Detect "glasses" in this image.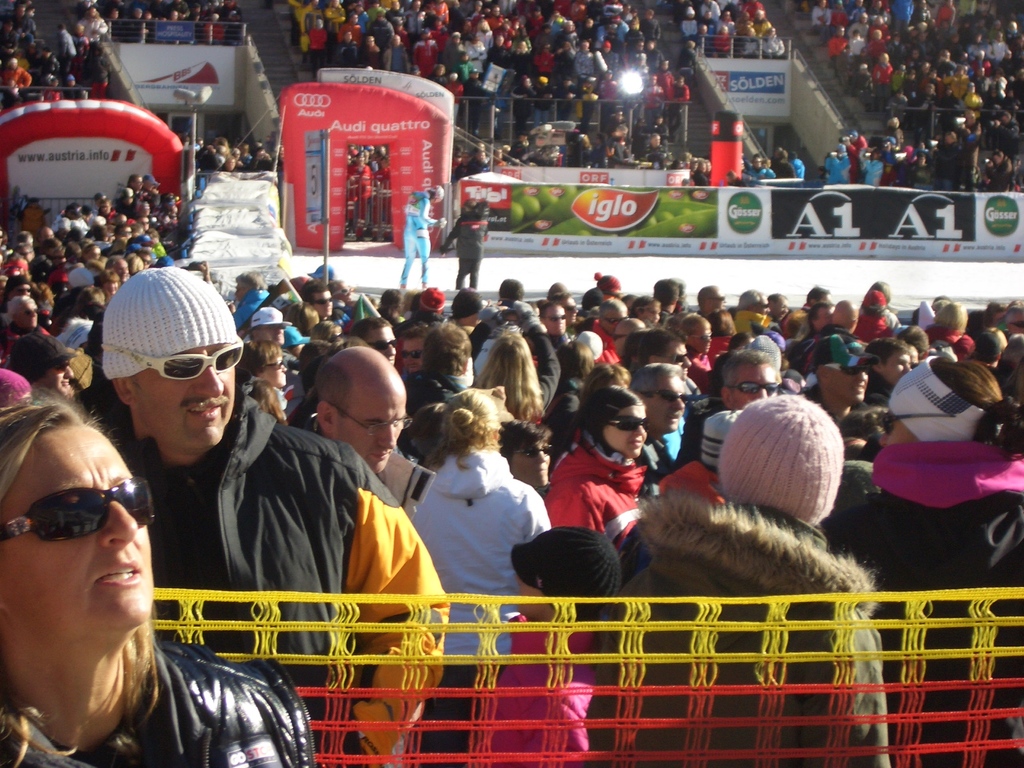
Detection: [left=262, top=358, right=283, bottom=371].
